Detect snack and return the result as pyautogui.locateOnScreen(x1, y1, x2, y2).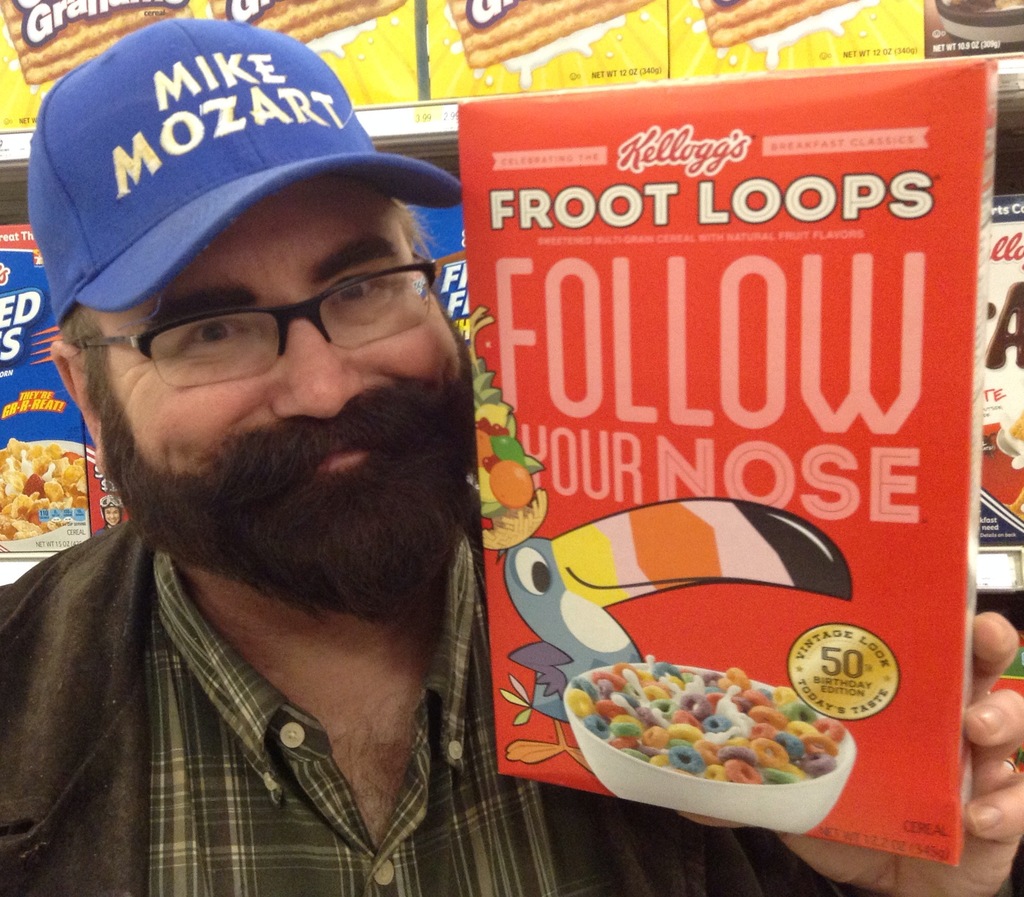
pyautogui.locateOnScreen(559, 674, 847, 788).
